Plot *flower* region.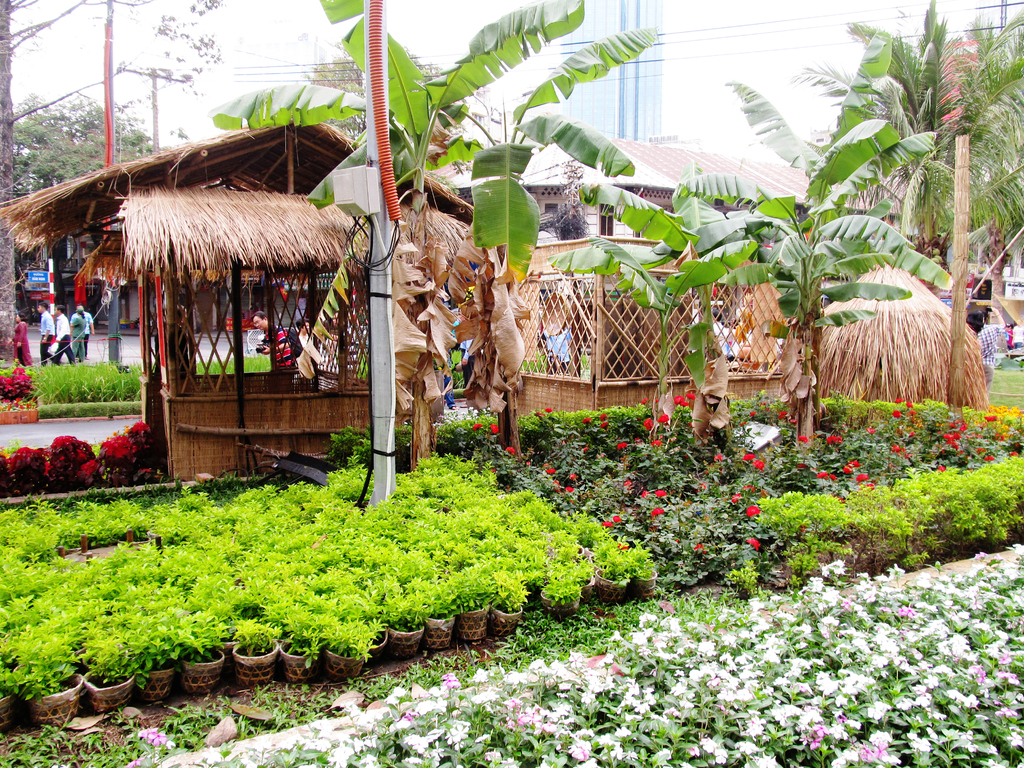
Plotted at pyautogui.locateOnScreen(644, 419, 653, 430).
